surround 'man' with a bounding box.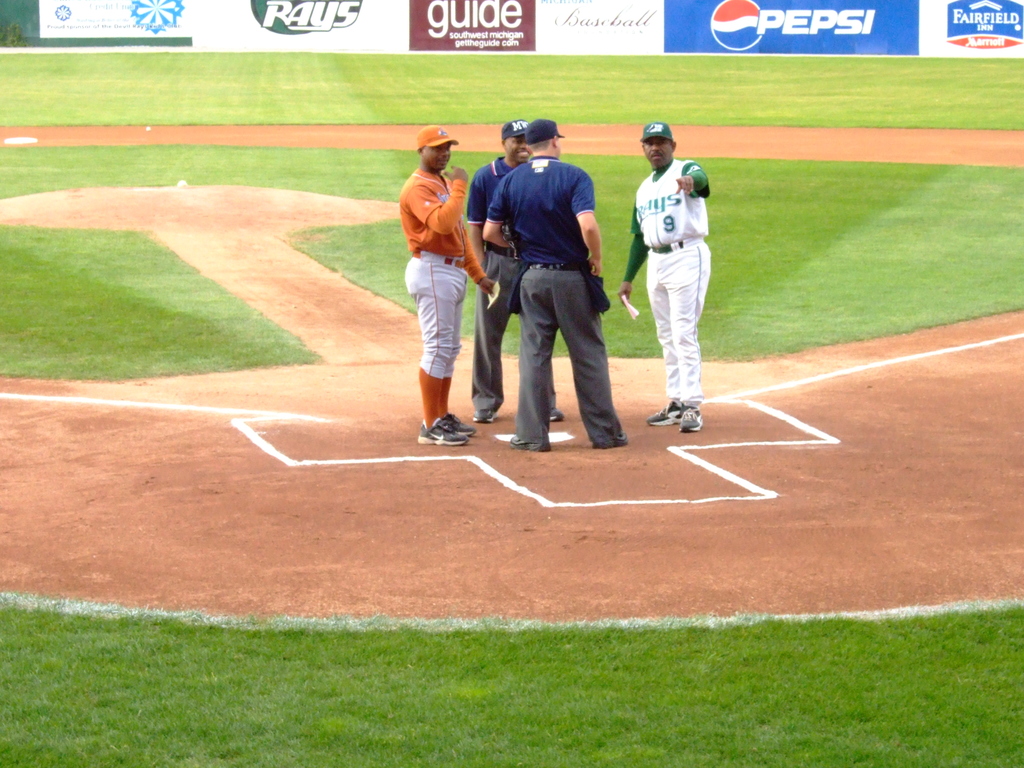
detection(614, 116, 715, 436).
